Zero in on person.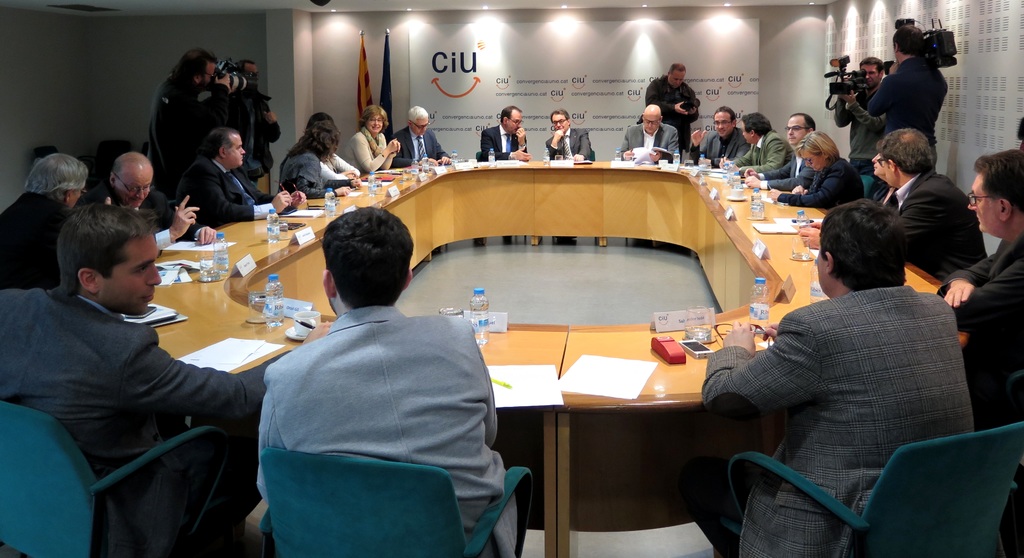
Zeroed in: bbox(347, 101, 406, 177).
